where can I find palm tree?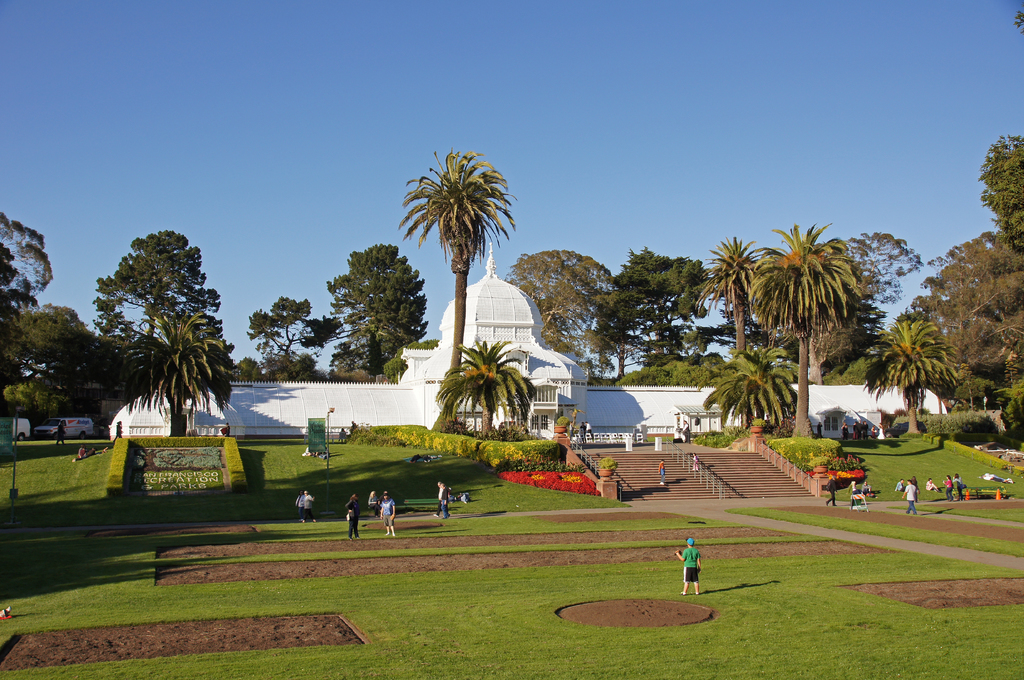
You can find it at crop(579, 251, 658, 361).
